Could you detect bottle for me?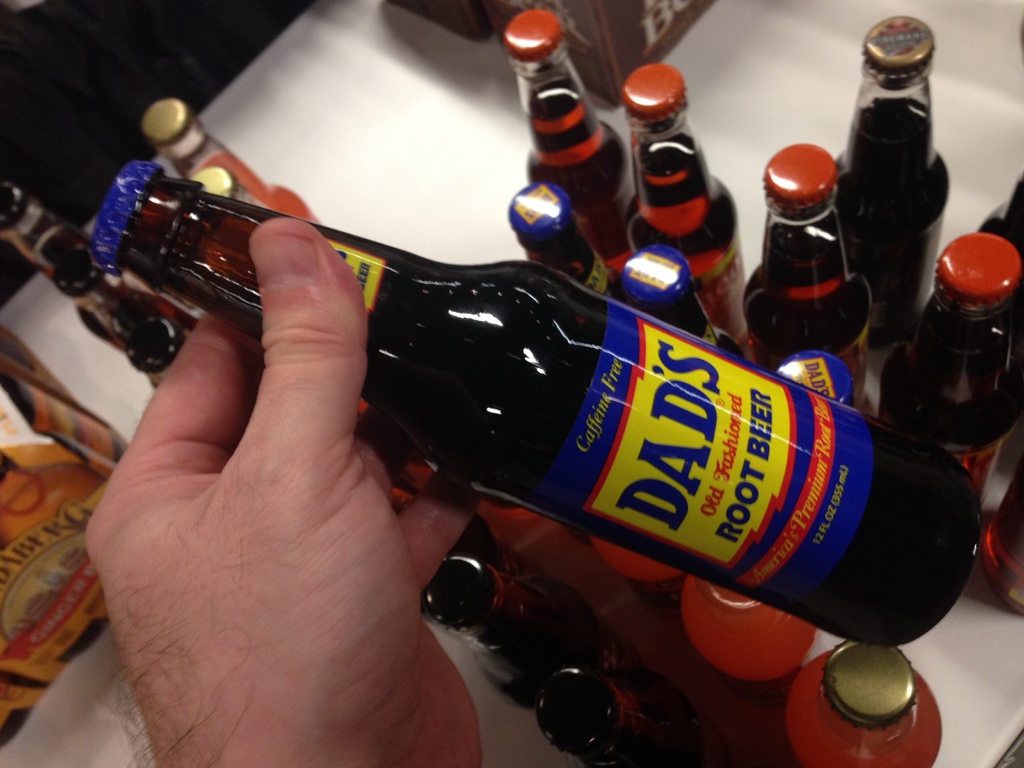
Detection result: (x1=782, y1=634, x2=947, y2=767).
